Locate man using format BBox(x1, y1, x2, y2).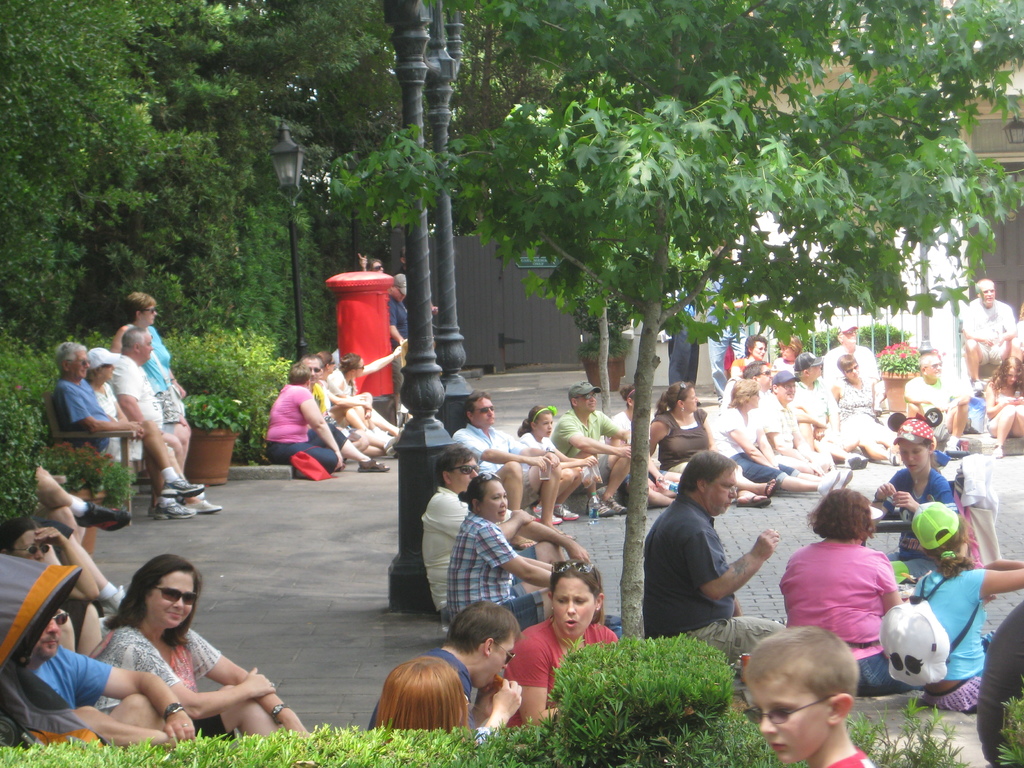
BBox(900, 352, 975, 454).
